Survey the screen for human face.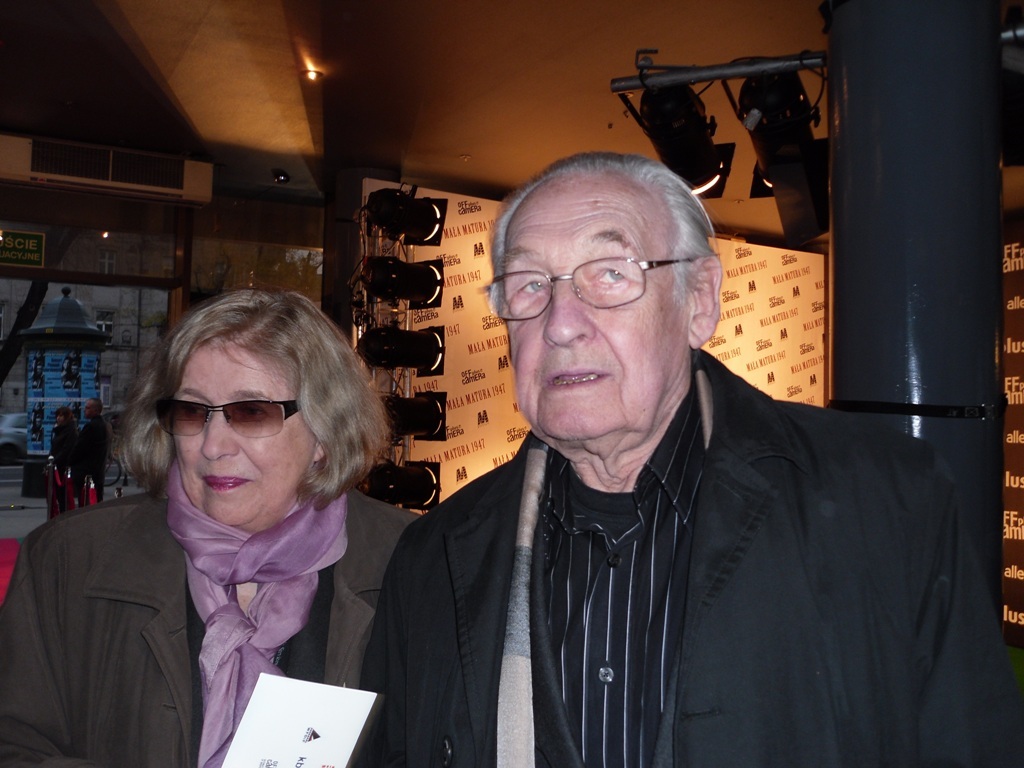
Survey found: crop(174, 340, 317, 528).
